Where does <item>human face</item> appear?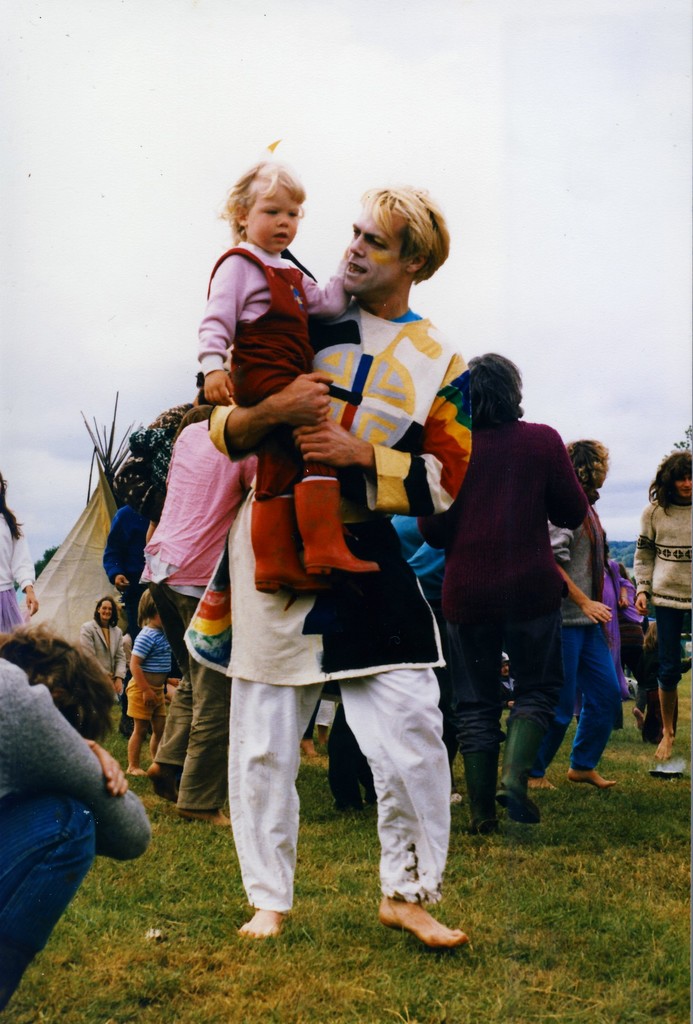
Appears at x1=99, y1=599, x2=109, y2=622.
